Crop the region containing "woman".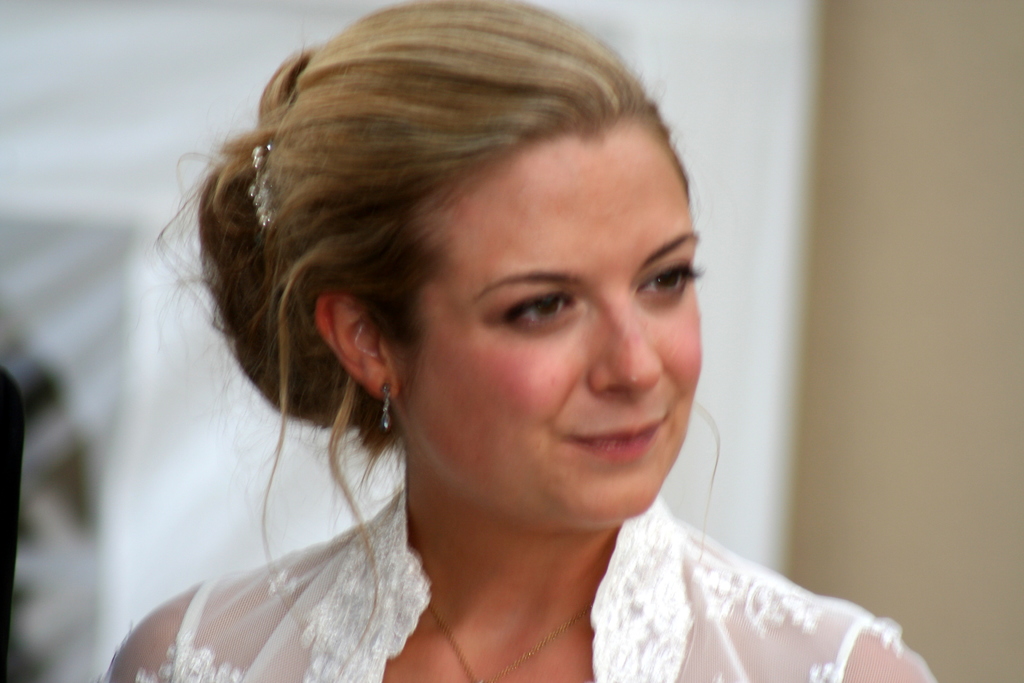
Crop region: [108,0,934,682].
